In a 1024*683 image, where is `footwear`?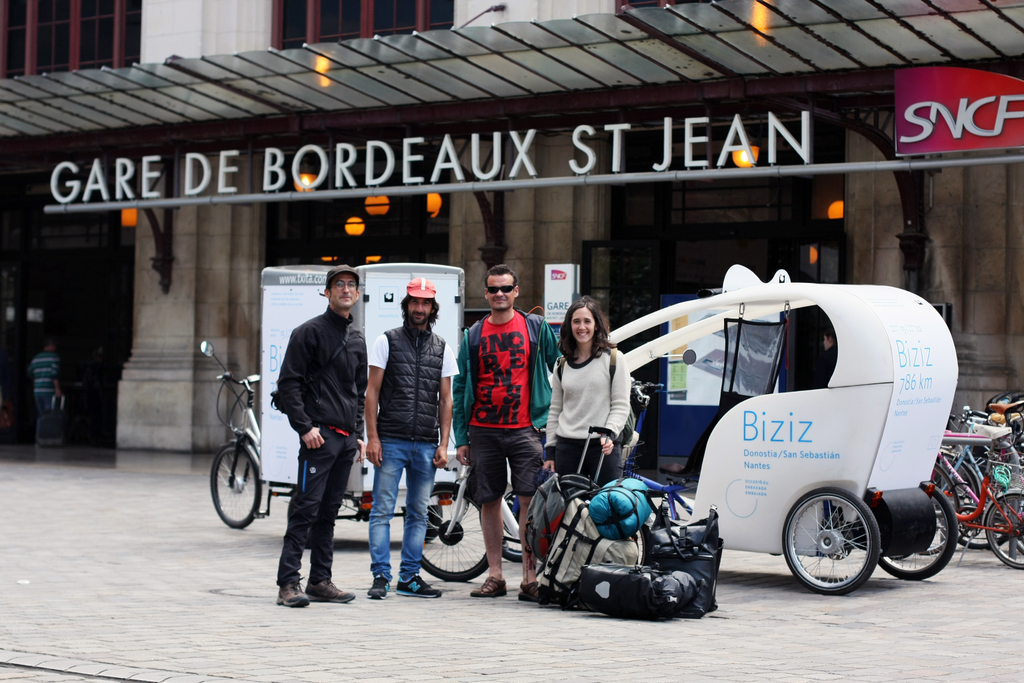
(369,576,391,598).
